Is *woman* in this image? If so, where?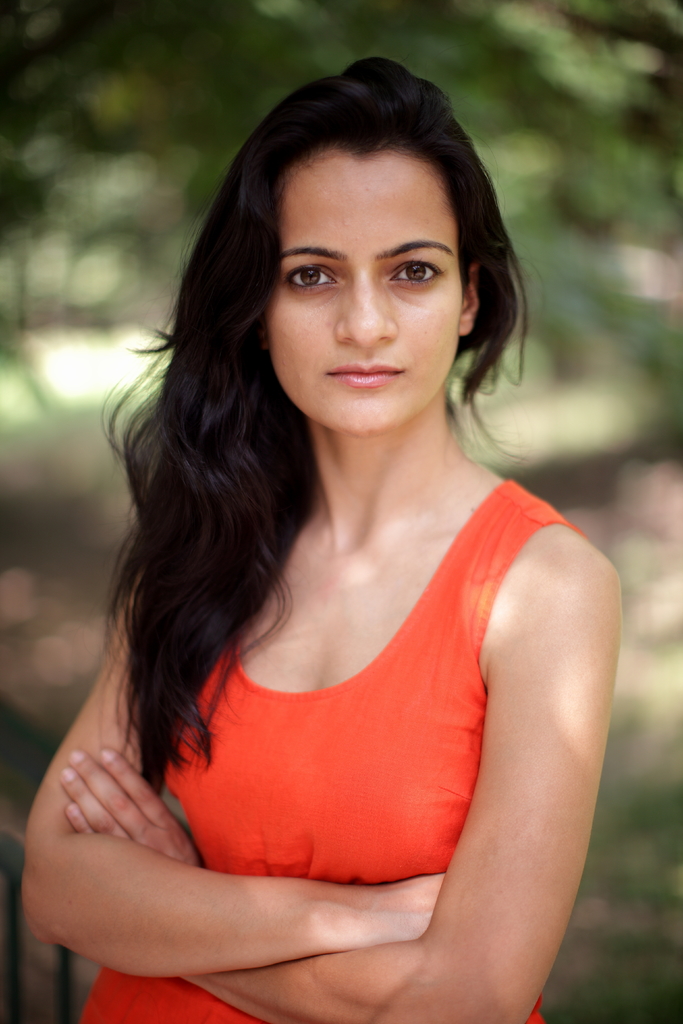
Yes, at locate(28, 77, 636, 1001).
